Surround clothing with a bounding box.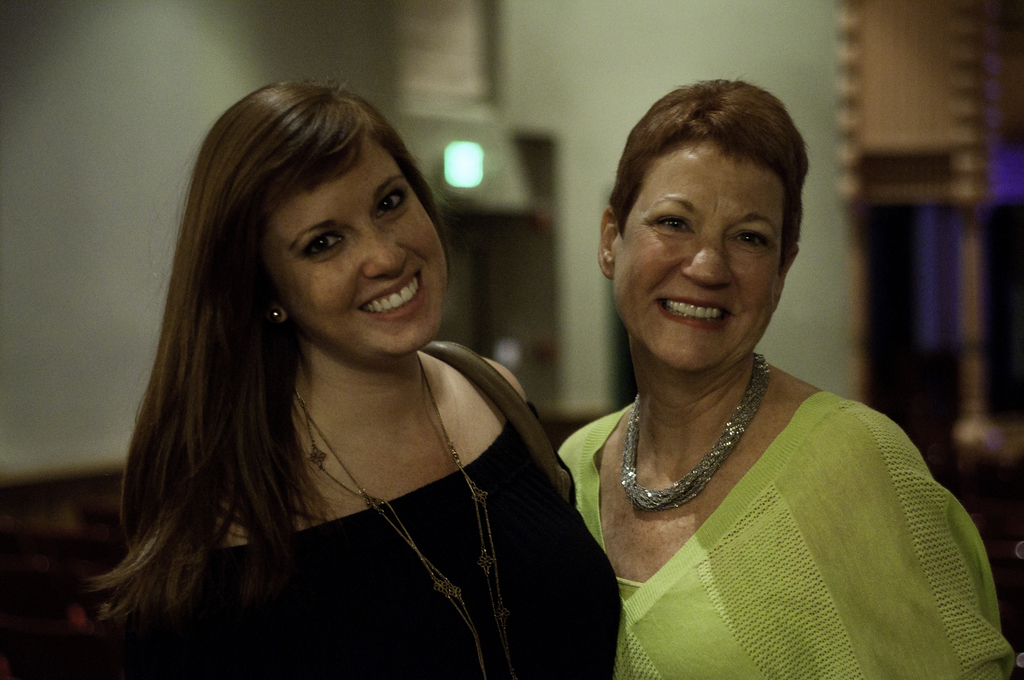
{"x1": 557, "y1": 385, "x2": 1018, "y2": 679}.
